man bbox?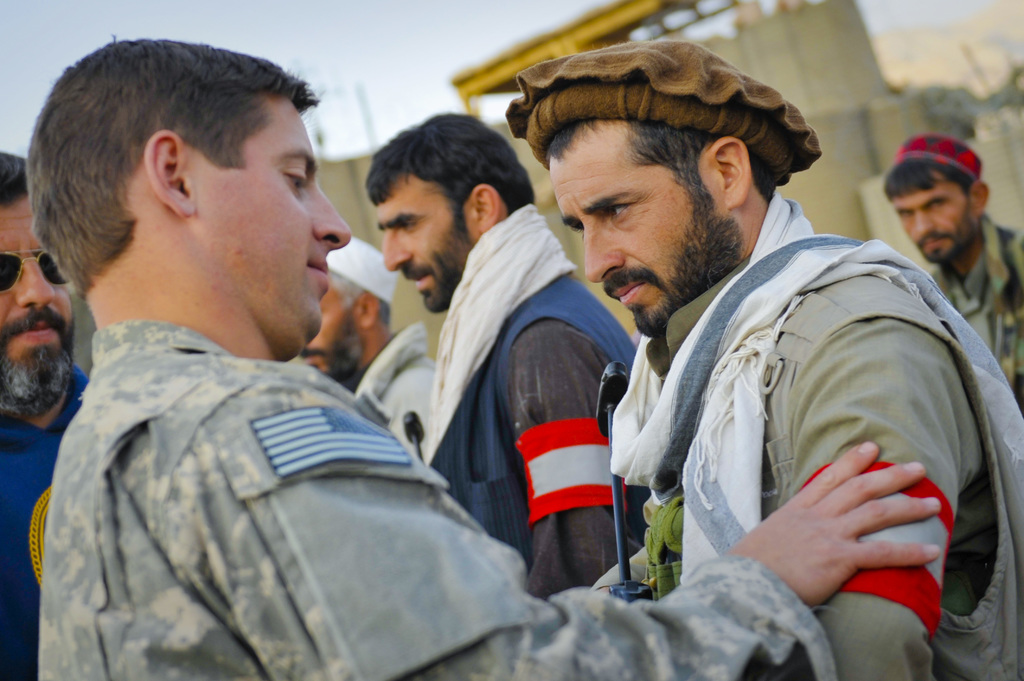
region(358, 106, 646, 610)
